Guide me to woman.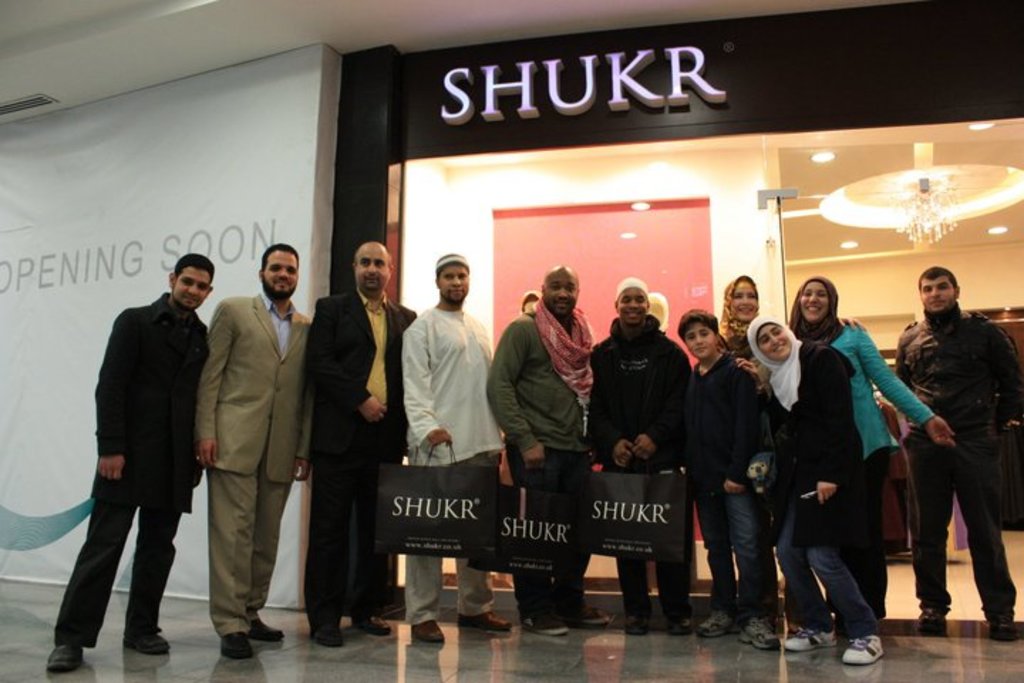
Guidance: {"x1": 720, "y1": 273, "x2": 764, "y2": 371}.
